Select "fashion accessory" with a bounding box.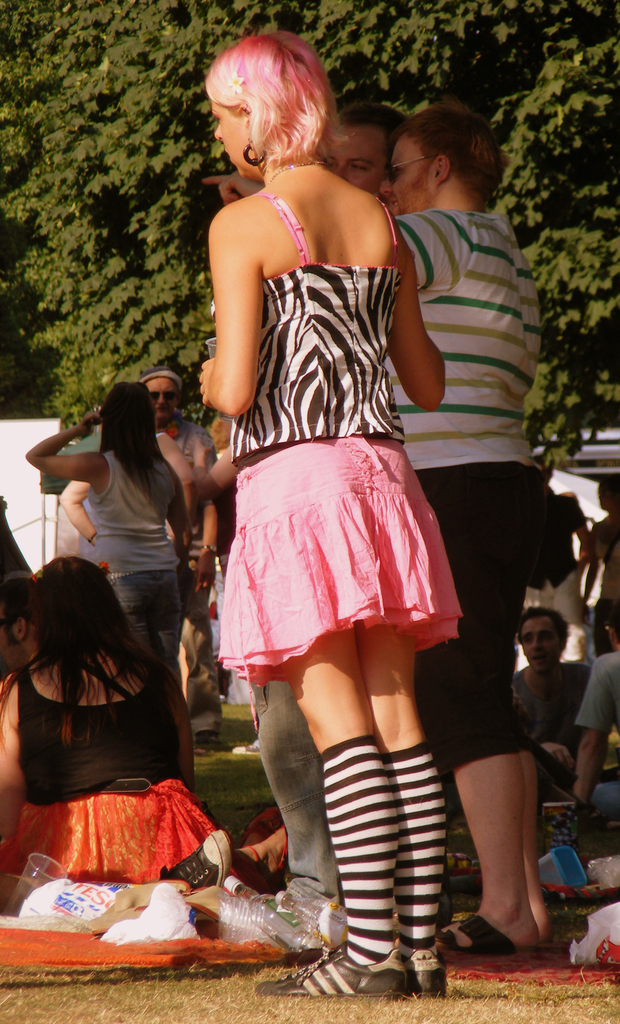
[83,530,101,546].
